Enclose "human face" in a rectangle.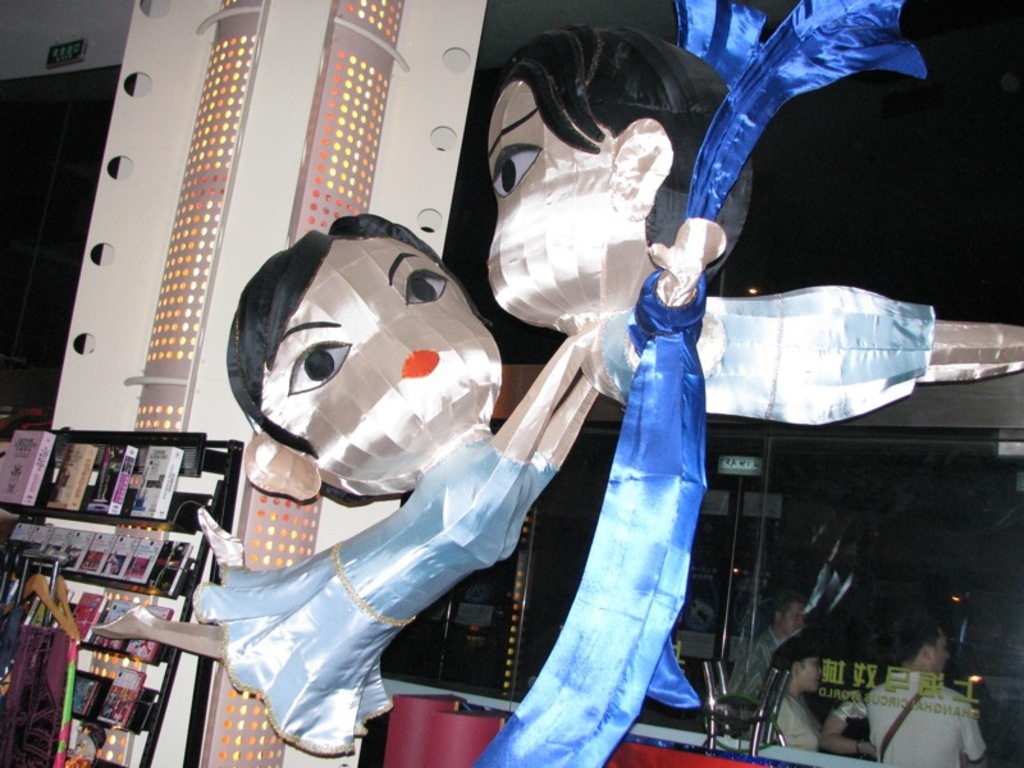
259,237,512,490.
